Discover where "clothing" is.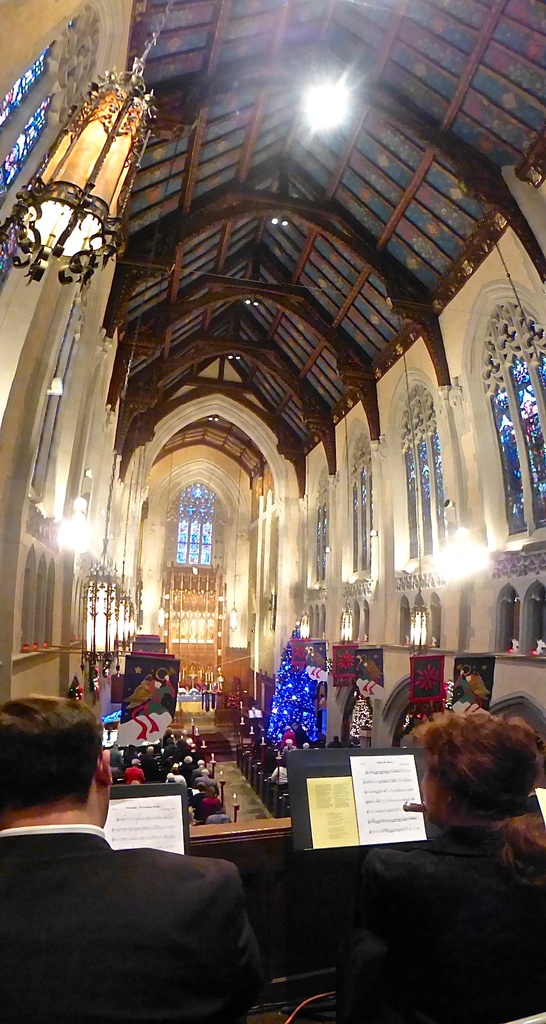
Discovered at <bbox>0, 783, 260, 1023</bbox>.
